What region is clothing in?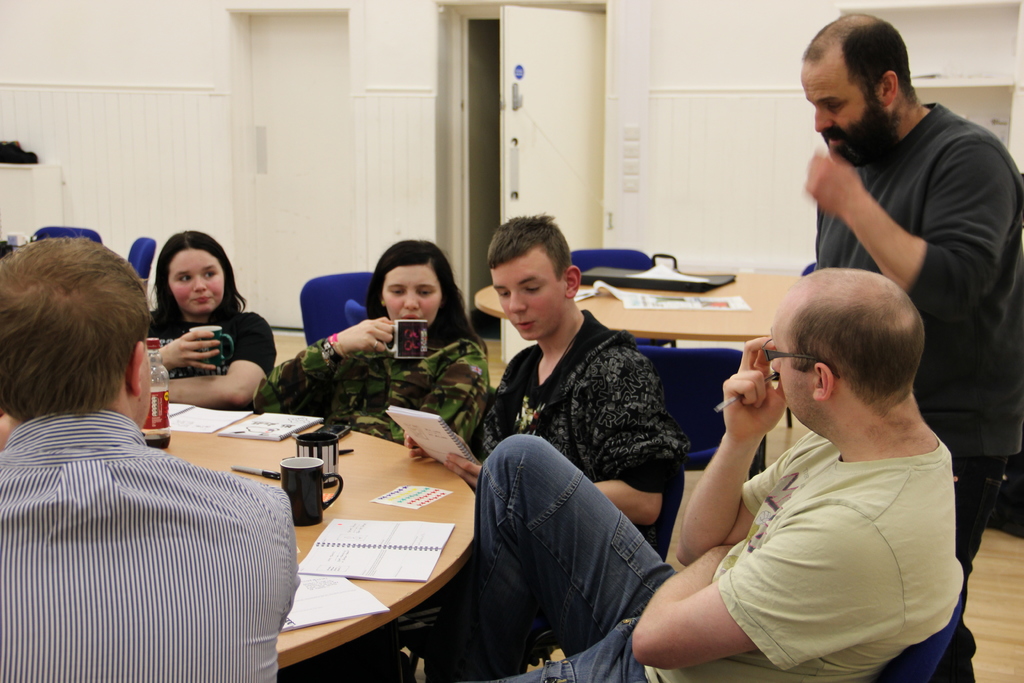
{"x1": 480, "y1": 434, "x2": 954, "y2": 682}.
